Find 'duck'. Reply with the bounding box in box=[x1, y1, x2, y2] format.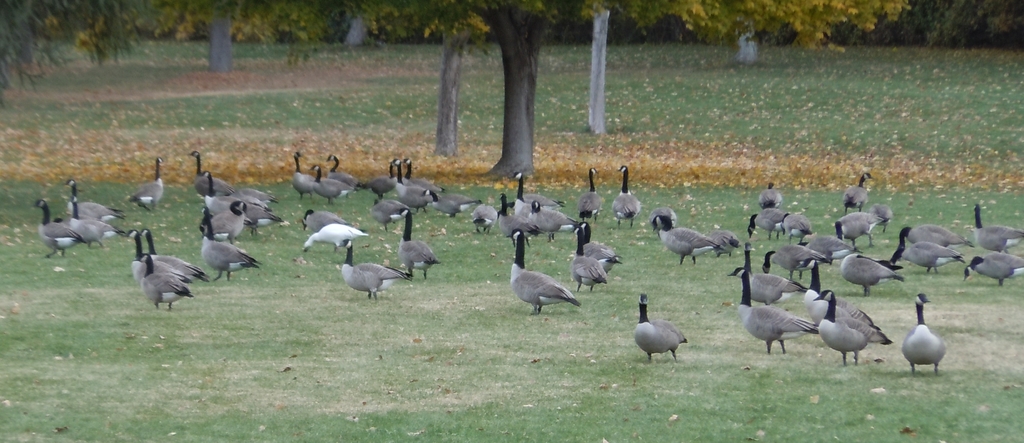
box=[965, 215, 1023, 251].
